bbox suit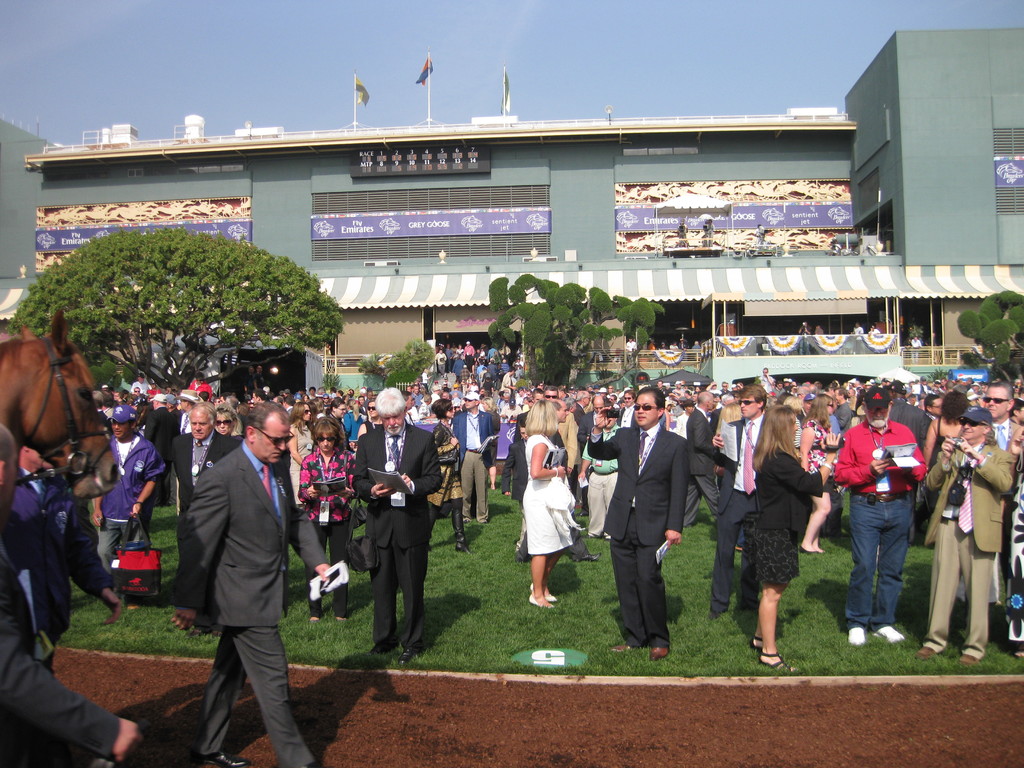
170/431/241/517
